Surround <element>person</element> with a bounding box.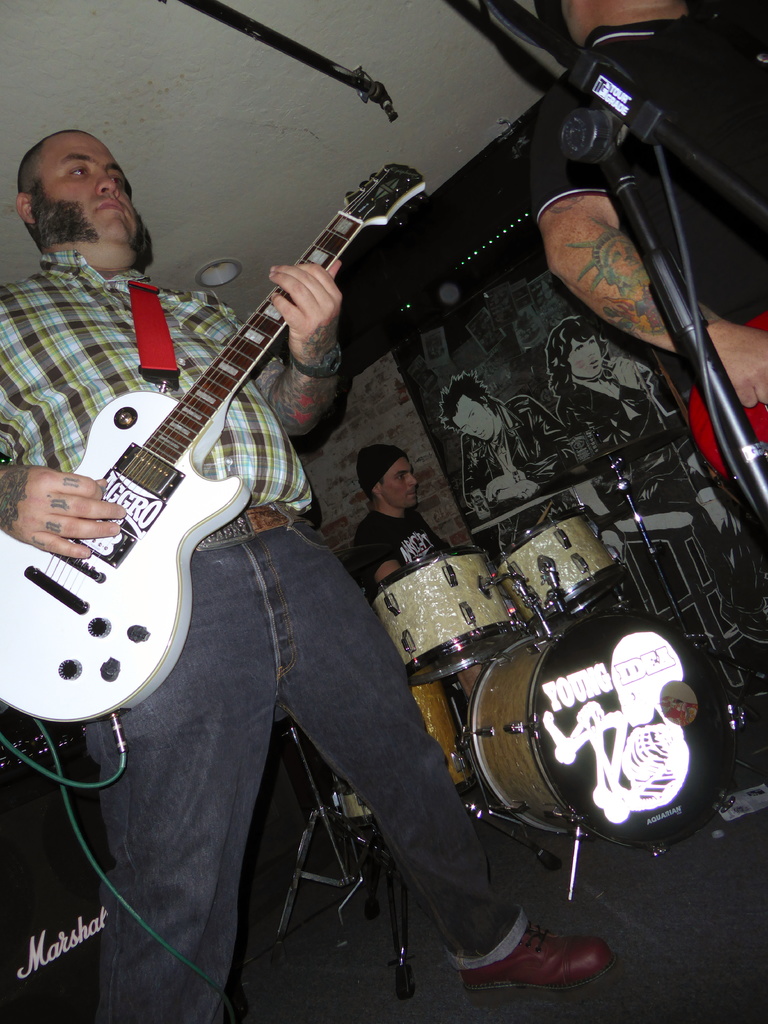
crop(339, 433, 468, 591).
